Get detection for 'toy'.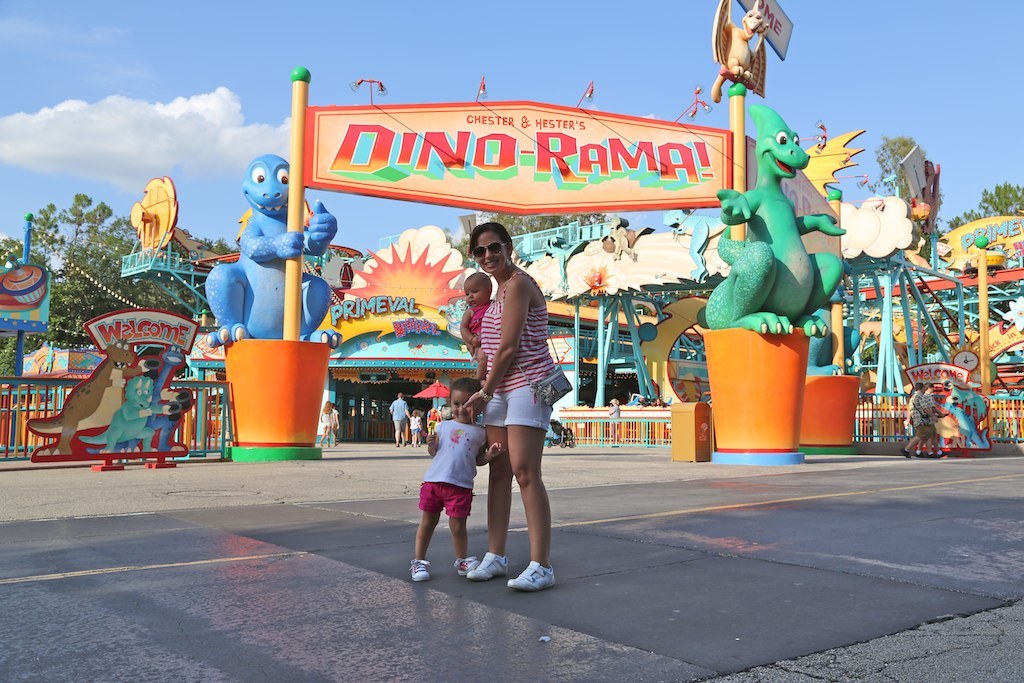
Detection: [666,197,735,294].
